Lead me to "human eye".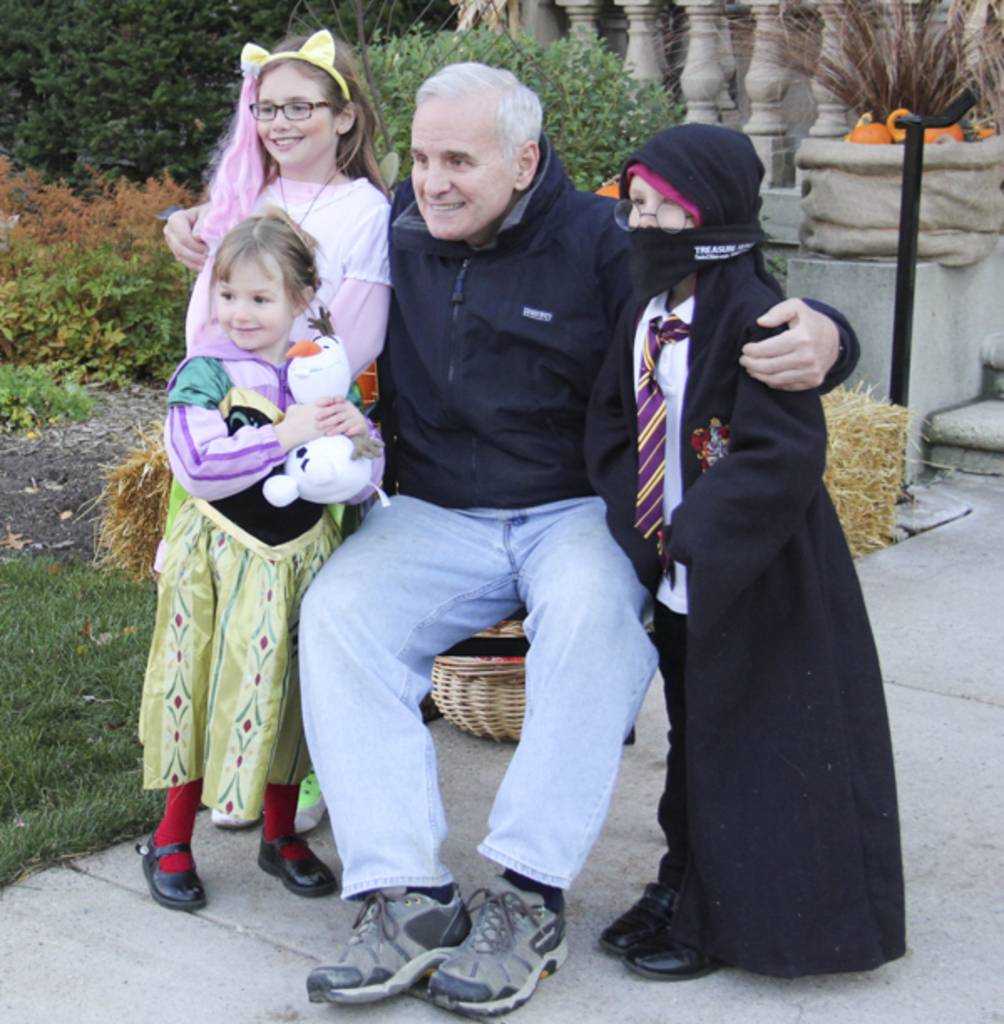
Lead to x1=663, y1=196, x2=676, y2=209.
